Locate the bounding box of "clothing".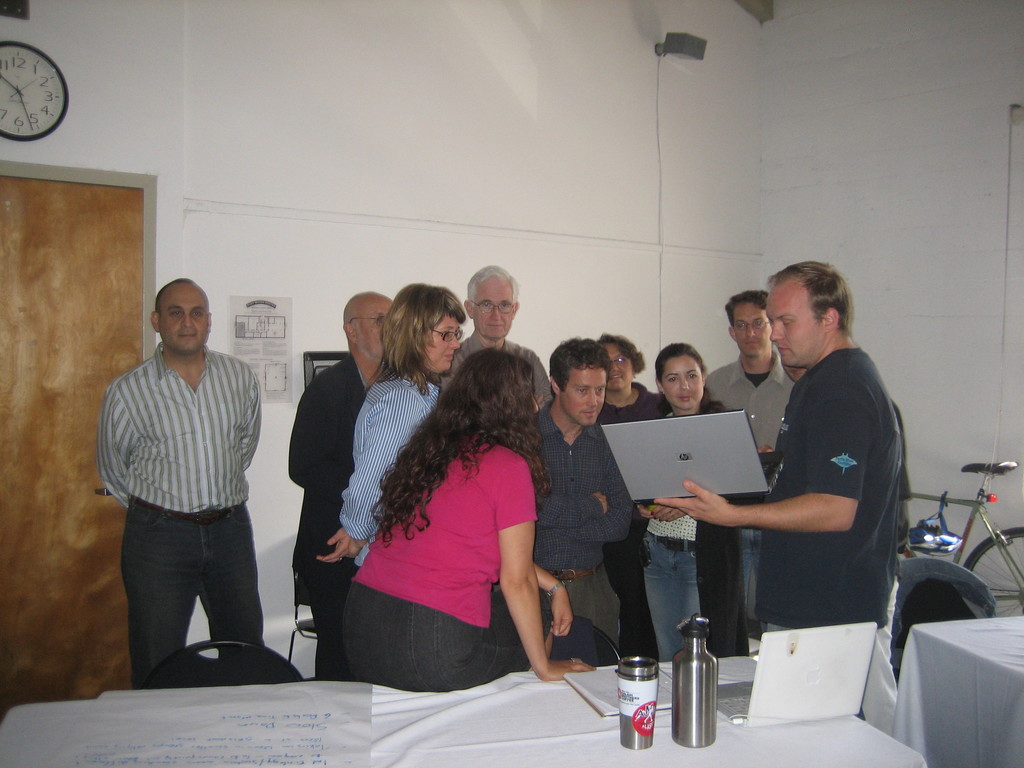
Bounding box: <region>342, 425, 563, 688</region>.
